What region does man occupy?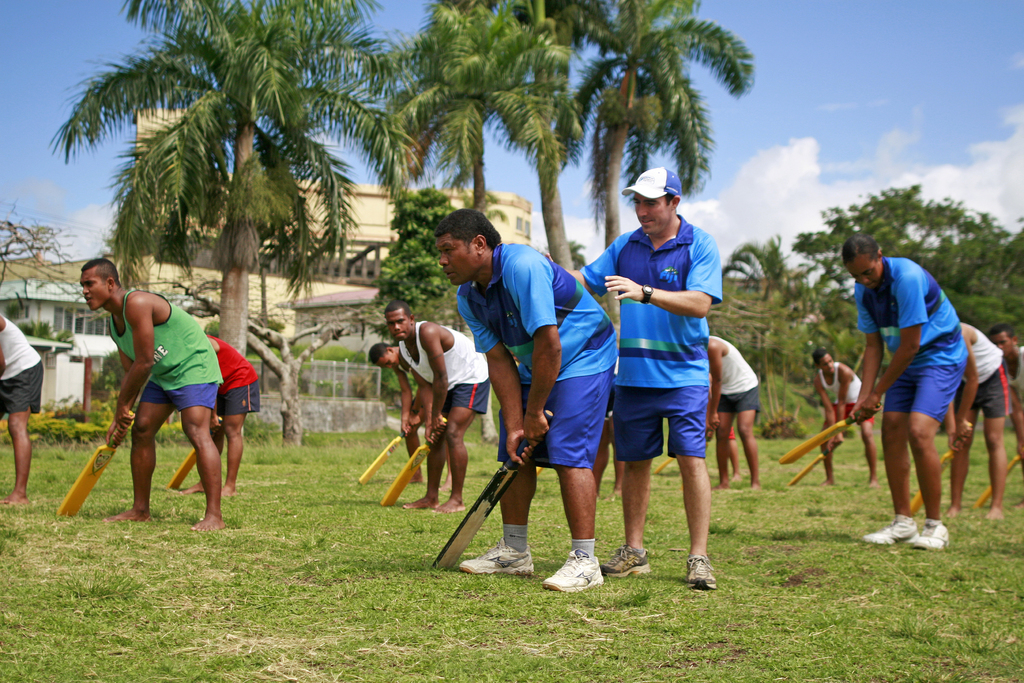
rect(430, 205, 626, 598).
